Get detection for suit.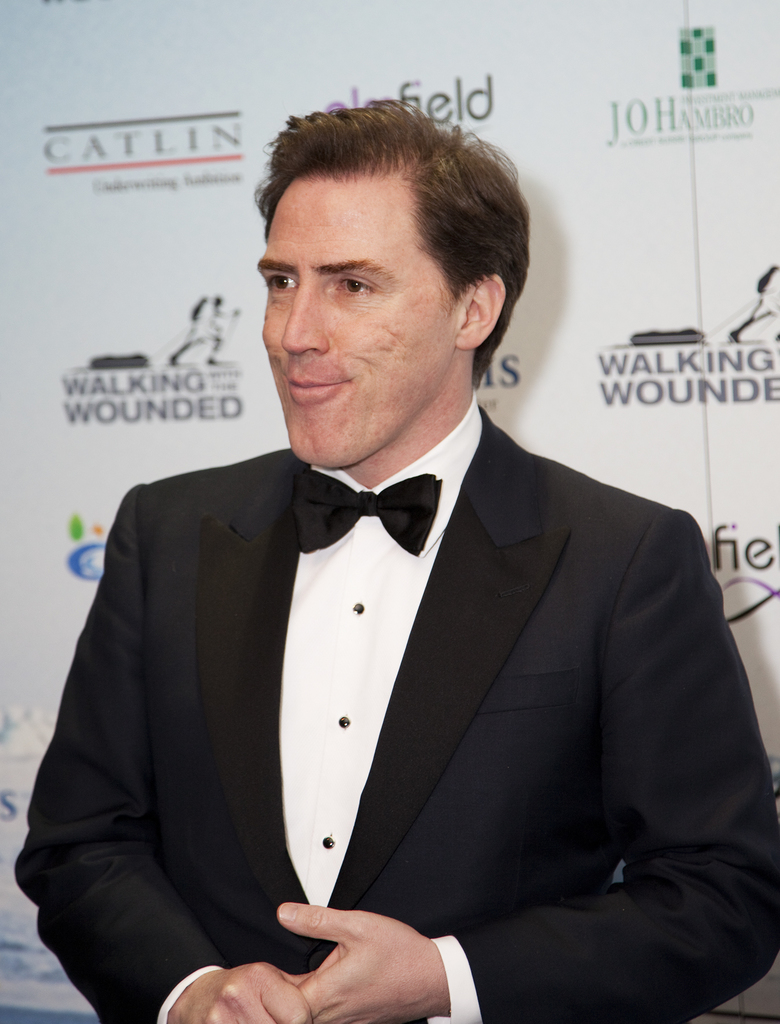
Detection: [48,262,726,1020].
